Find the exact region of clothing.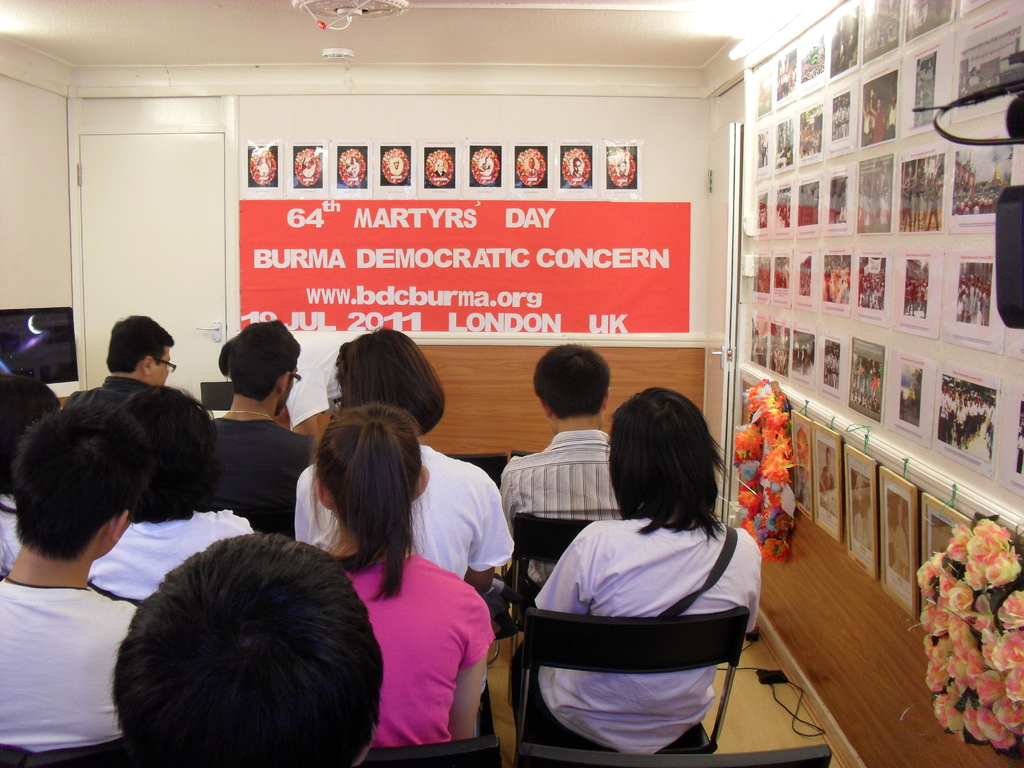
Exact region: detection(390, 163, 402, 177).
